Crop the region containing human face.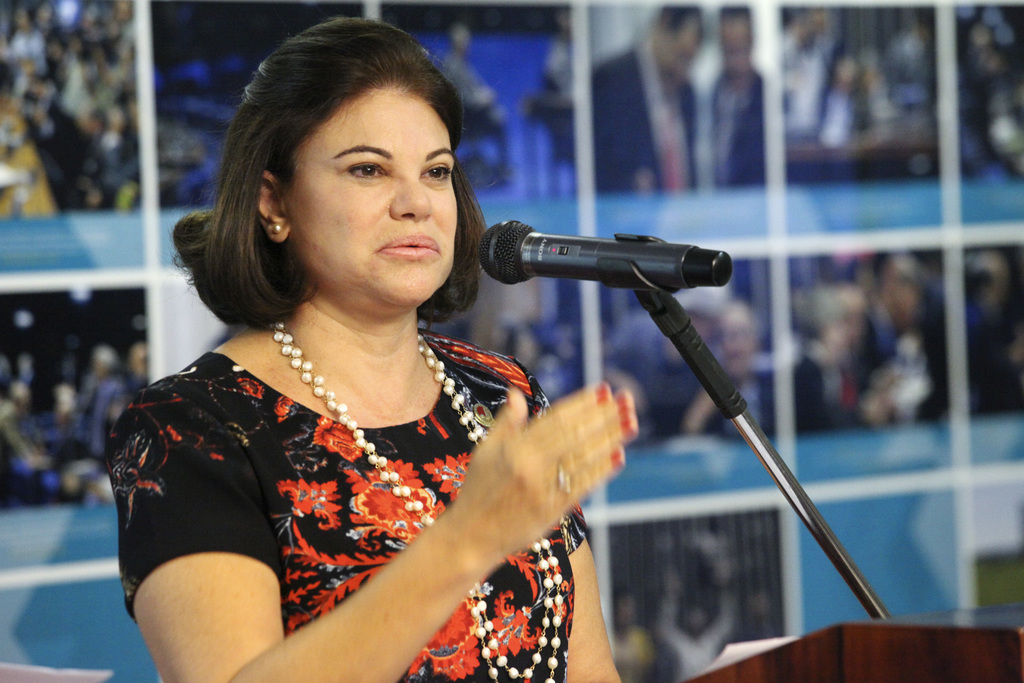
Crop region: [291,90,459,308].
